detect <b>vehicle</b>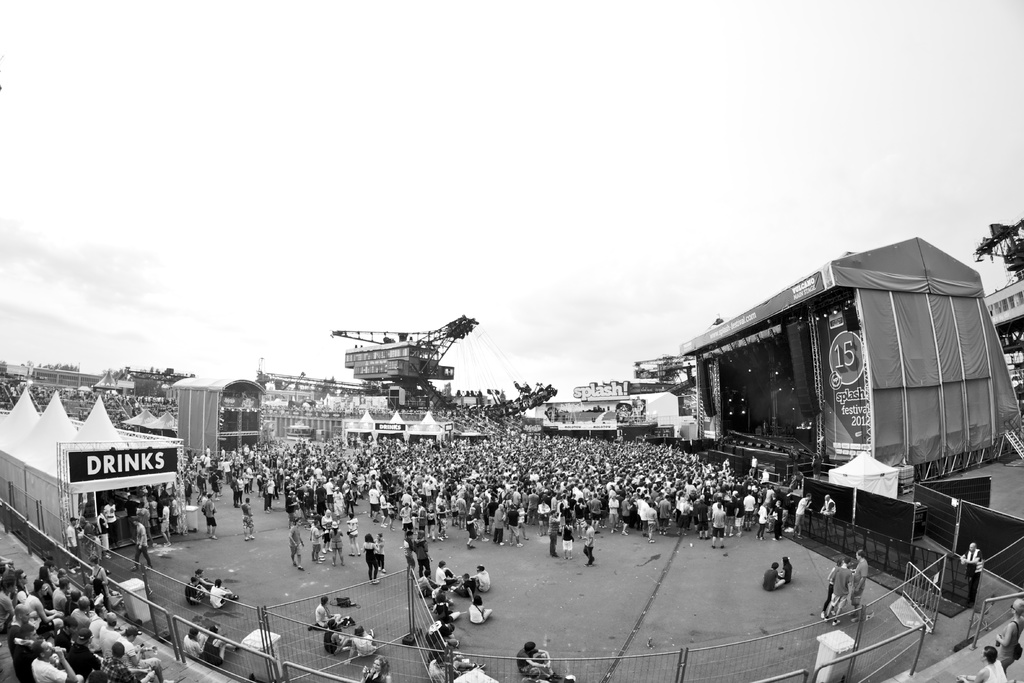
bbox(312, 311, 527, 410)
